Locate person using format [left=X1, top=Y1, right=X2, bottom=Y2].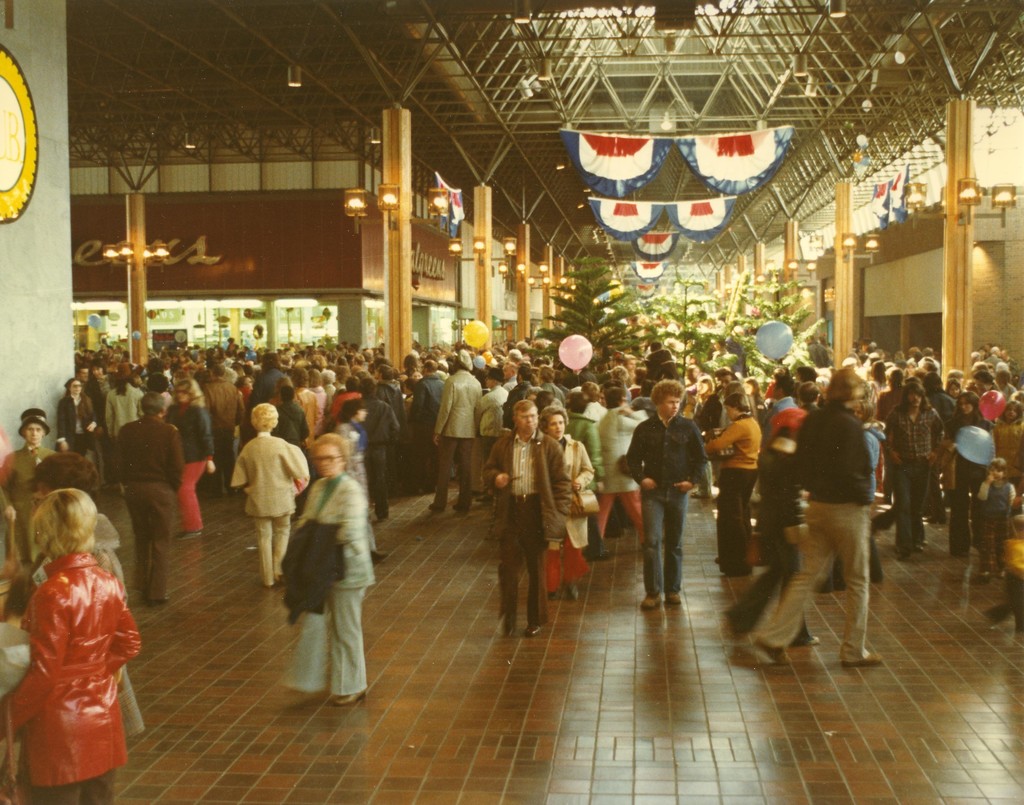
[left=534, top=407, right=593, bottom=602].
